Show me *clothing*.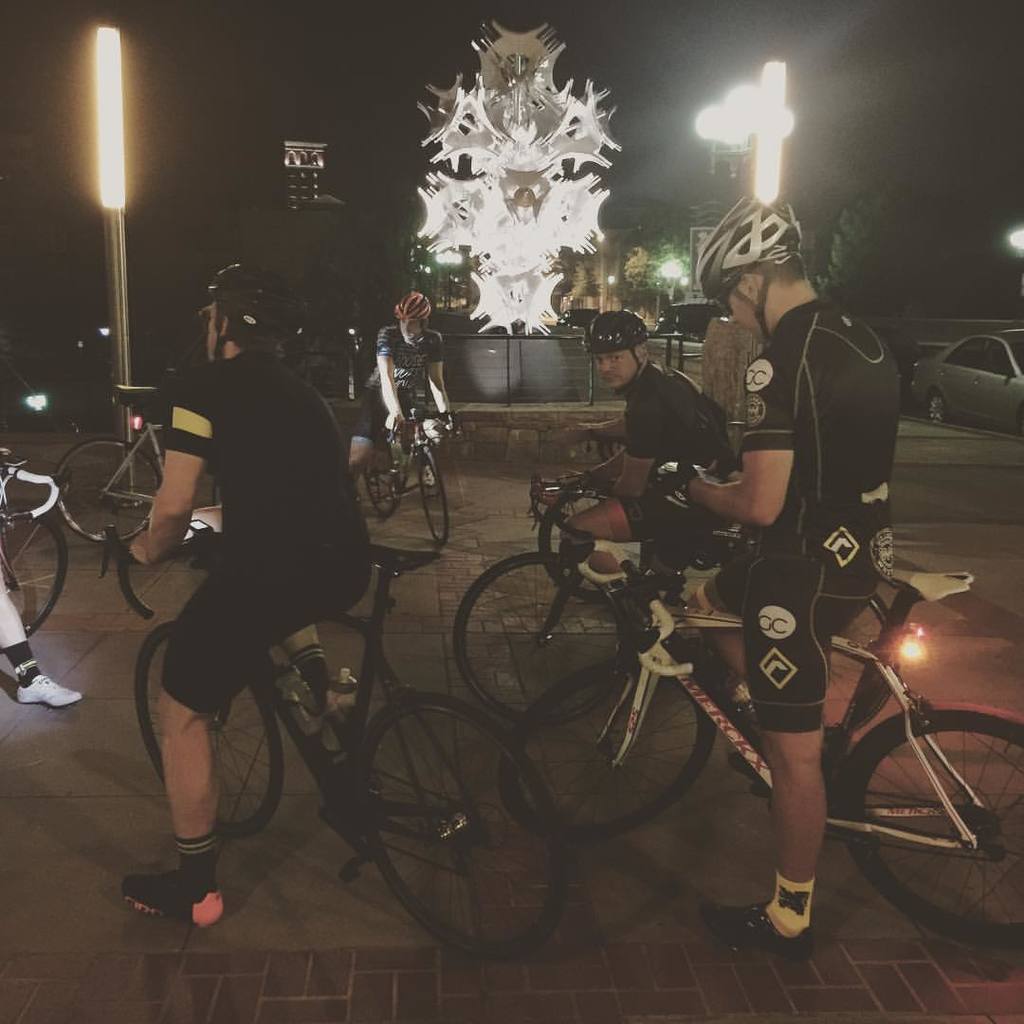
*clothing* is here: (left=605, top=361, right=727, bottom=566).
